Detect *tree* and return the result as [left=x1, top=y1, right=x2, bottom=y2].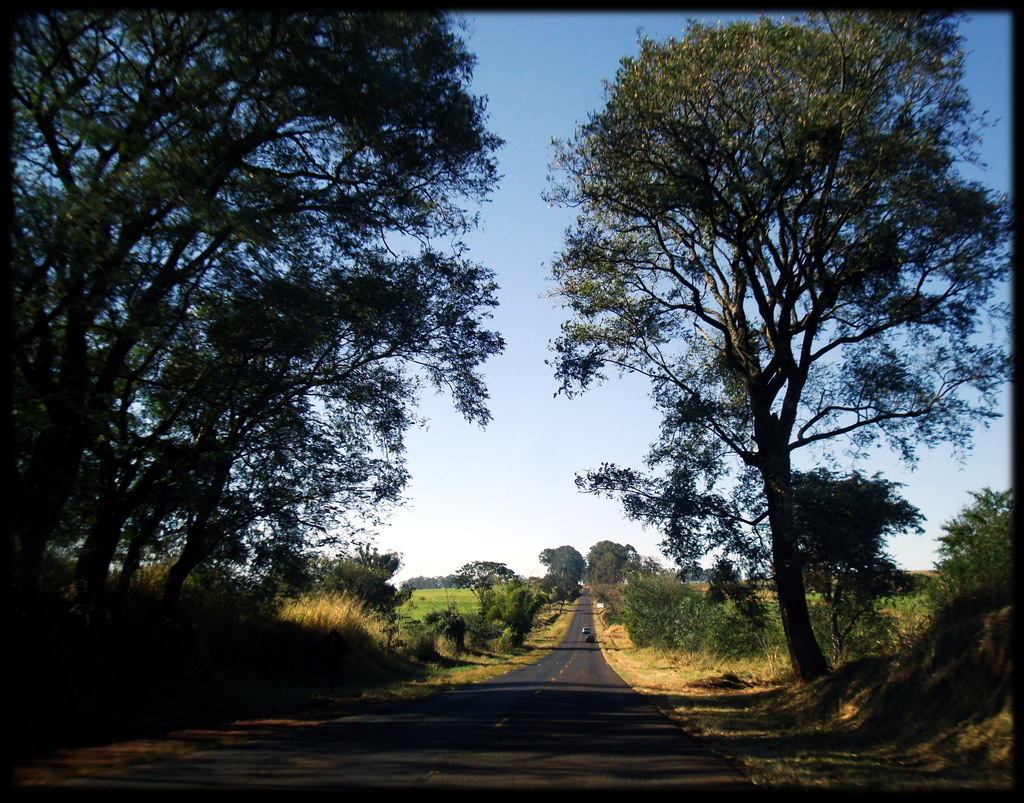
[left=318, top=539, right=426, bottom=662].
